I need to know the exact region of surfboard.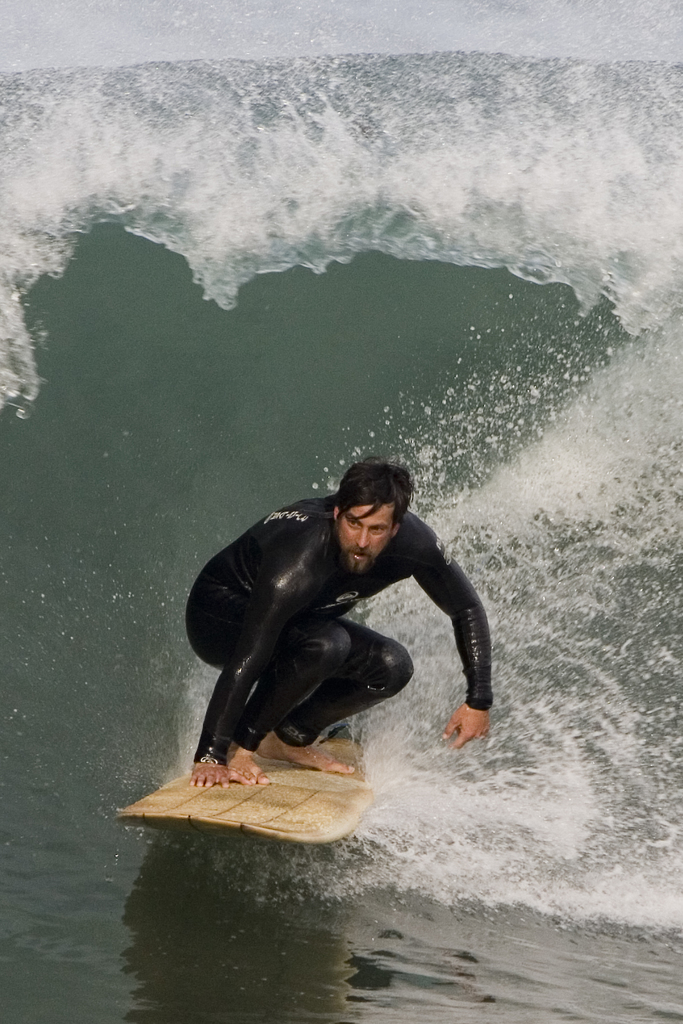
Region: (113,726,403,848).
